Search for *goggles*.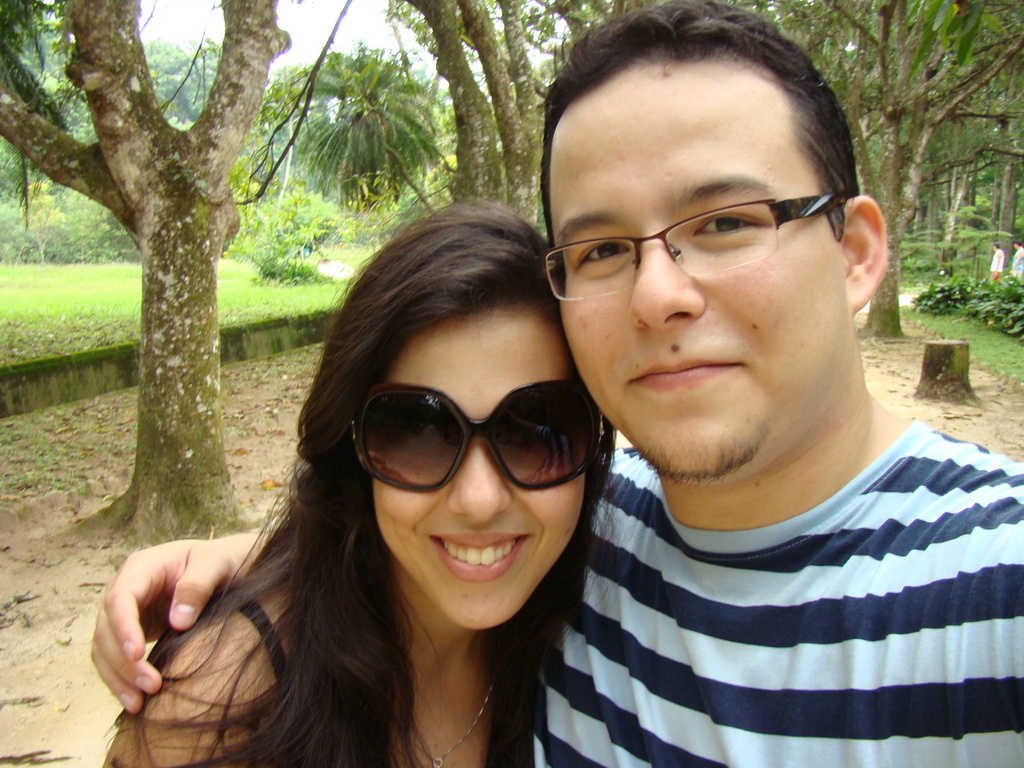
Found at pyautogui.locateOnScreen(344, 378, 609, 499).
